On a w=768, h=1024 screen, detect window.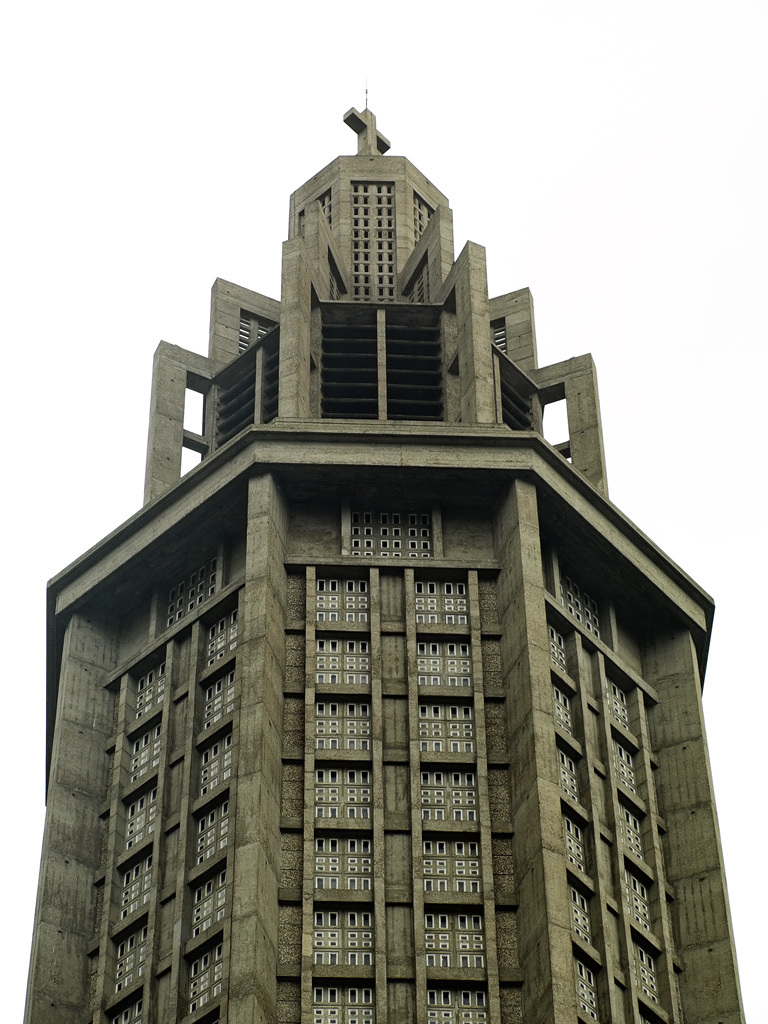
bbox=(425, 847, 471, 899).
